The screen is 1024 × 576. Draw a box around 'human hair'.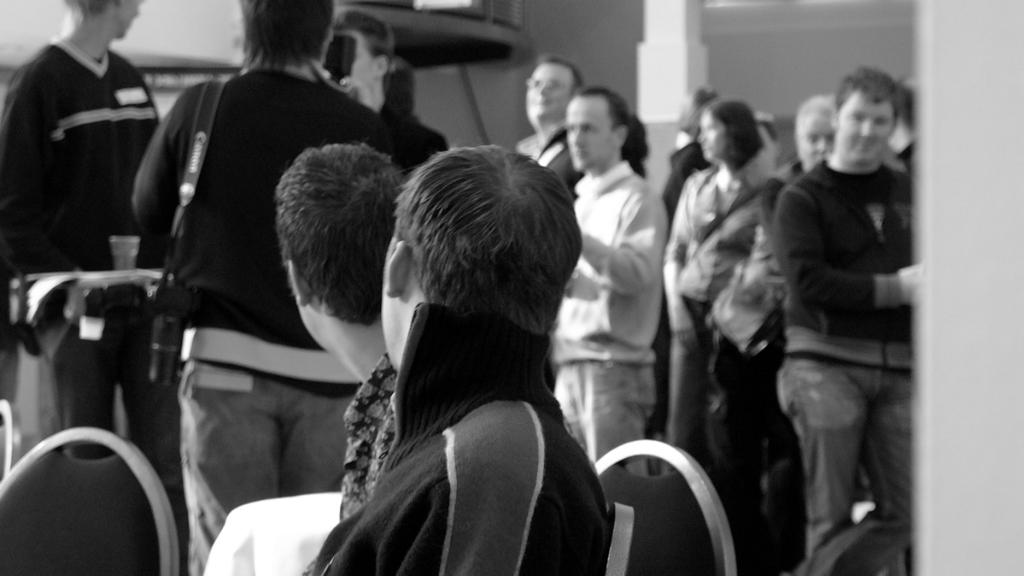
<bbox>831, 67, 901, 122</bbox>.
